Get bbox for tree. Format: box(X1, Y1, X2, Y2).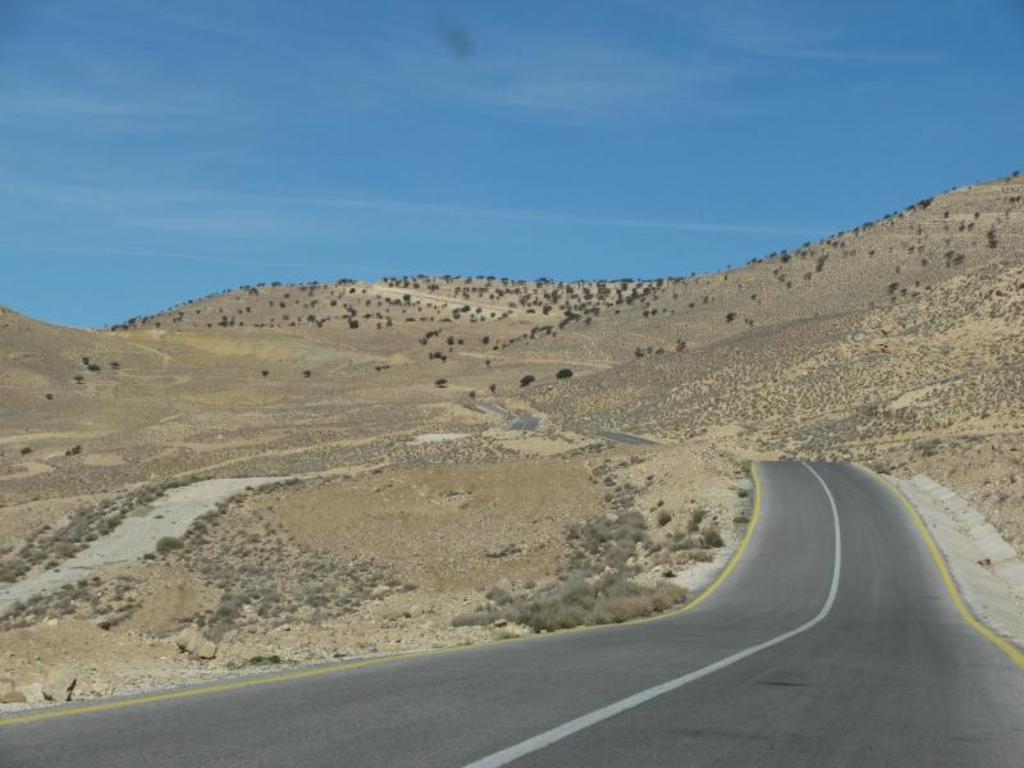
box(431, 349, 439, 357).
